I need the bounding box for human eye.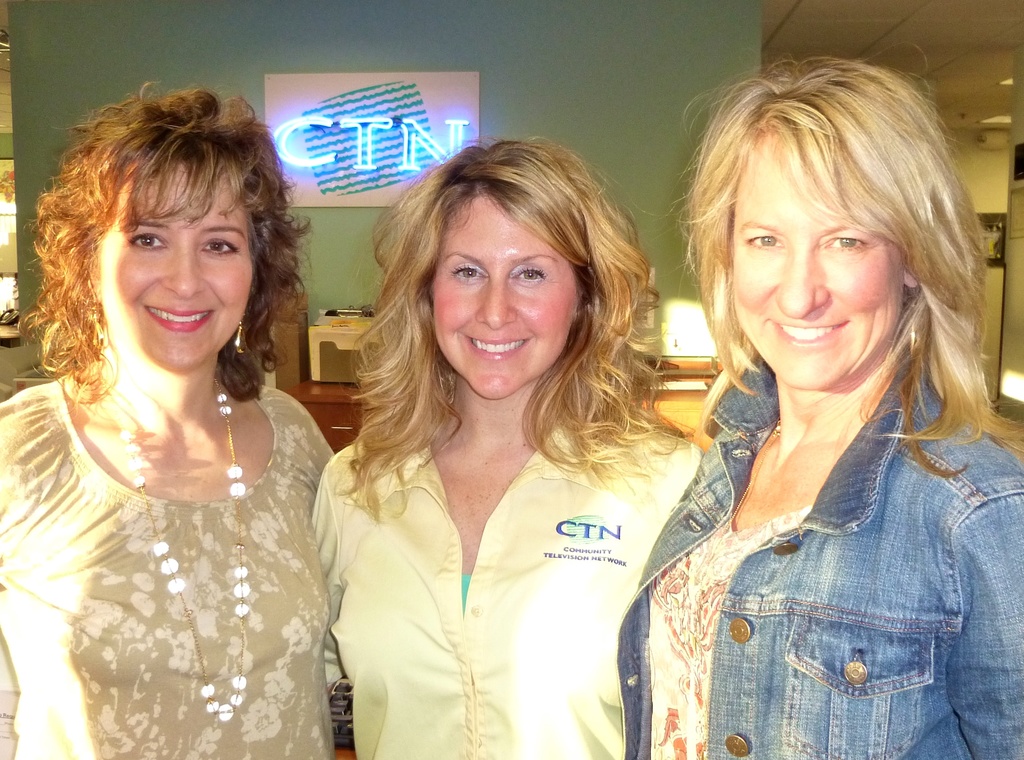
Here it is: {"left": 819, "top": 232, "right": 872, "bottom": 251}.
